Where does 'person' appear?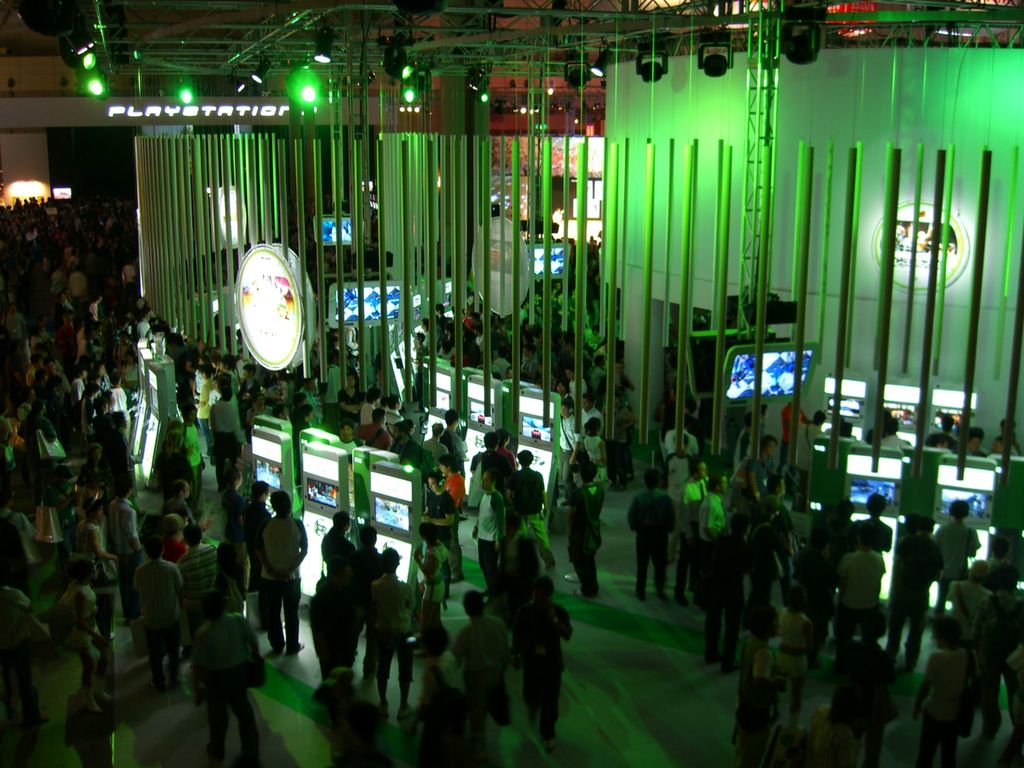
Appears at BBox(854, 493, 892, 557).
